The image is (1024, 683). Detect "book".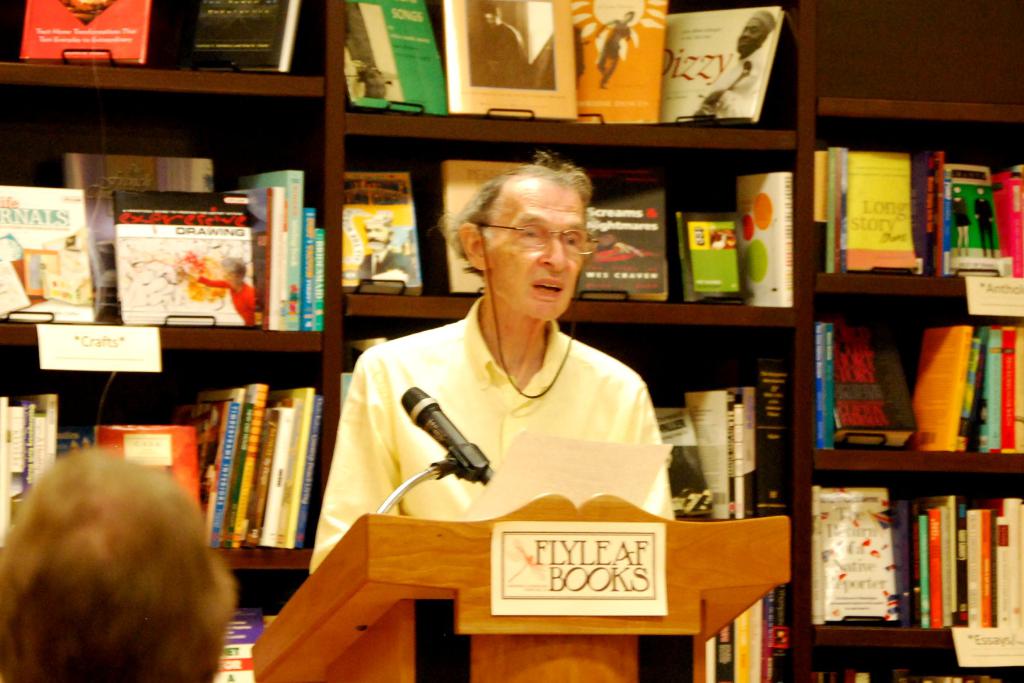
Detection: [x1=812, y1=493, x2=900, y2=631].
